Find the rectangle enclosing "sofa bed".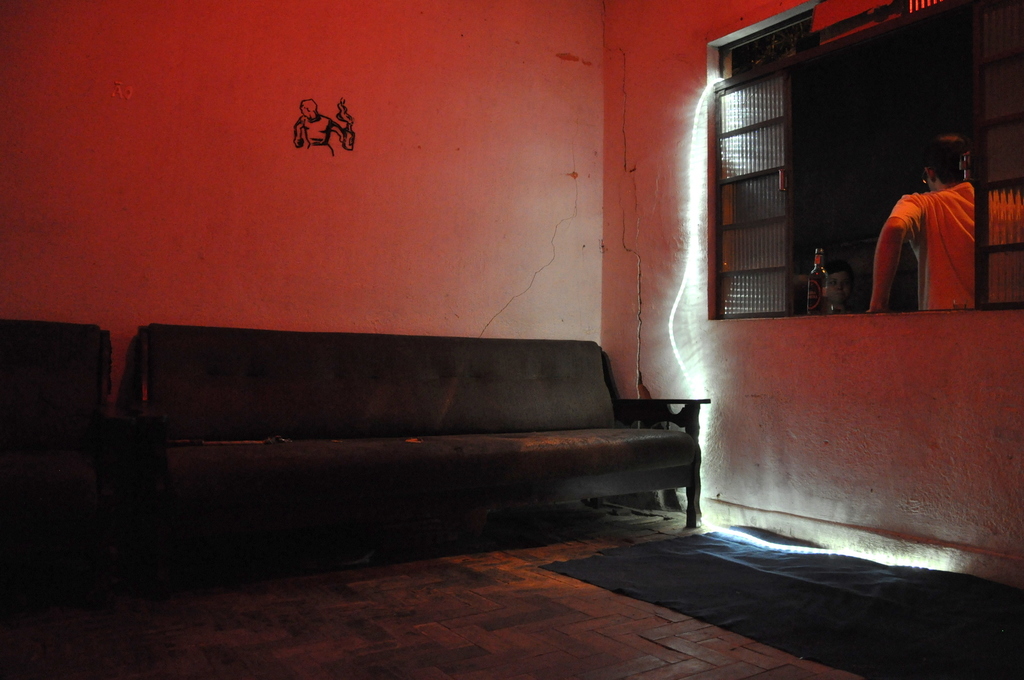
left=125, top=321, right=712, bottom=531.
